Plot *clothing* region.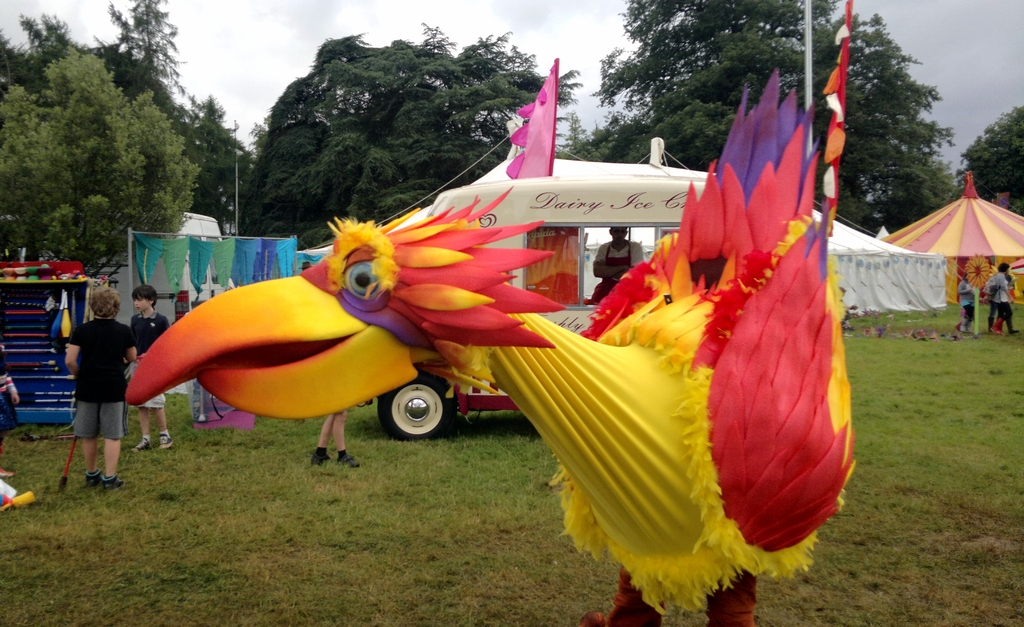
Plotted at [left=596, top=236, right=644, bottom=308].
